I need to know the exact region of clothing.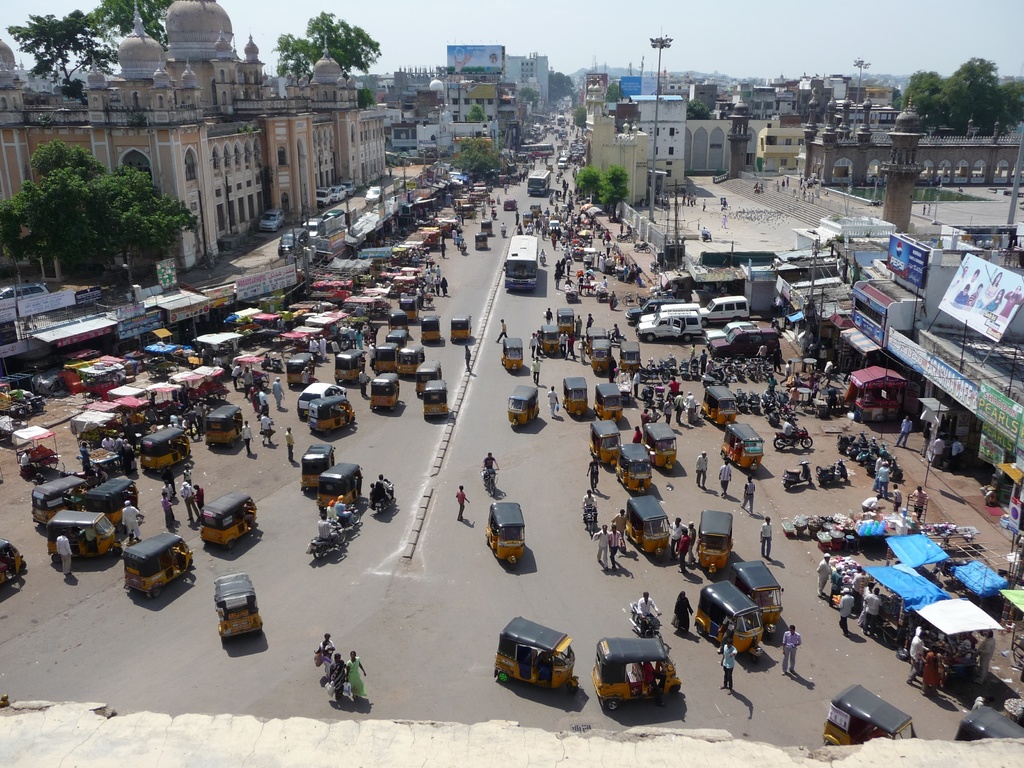
Region: 166, 472, 178, 497.
